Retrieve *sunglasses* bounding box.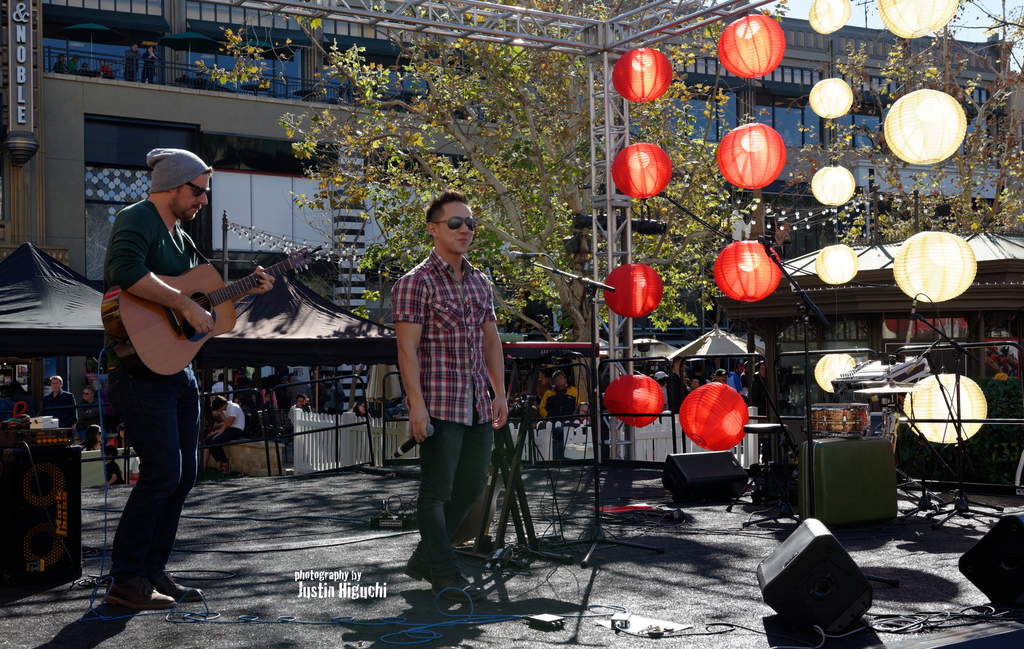
Bounding box: l=189, t=181, r=213, b=197.
